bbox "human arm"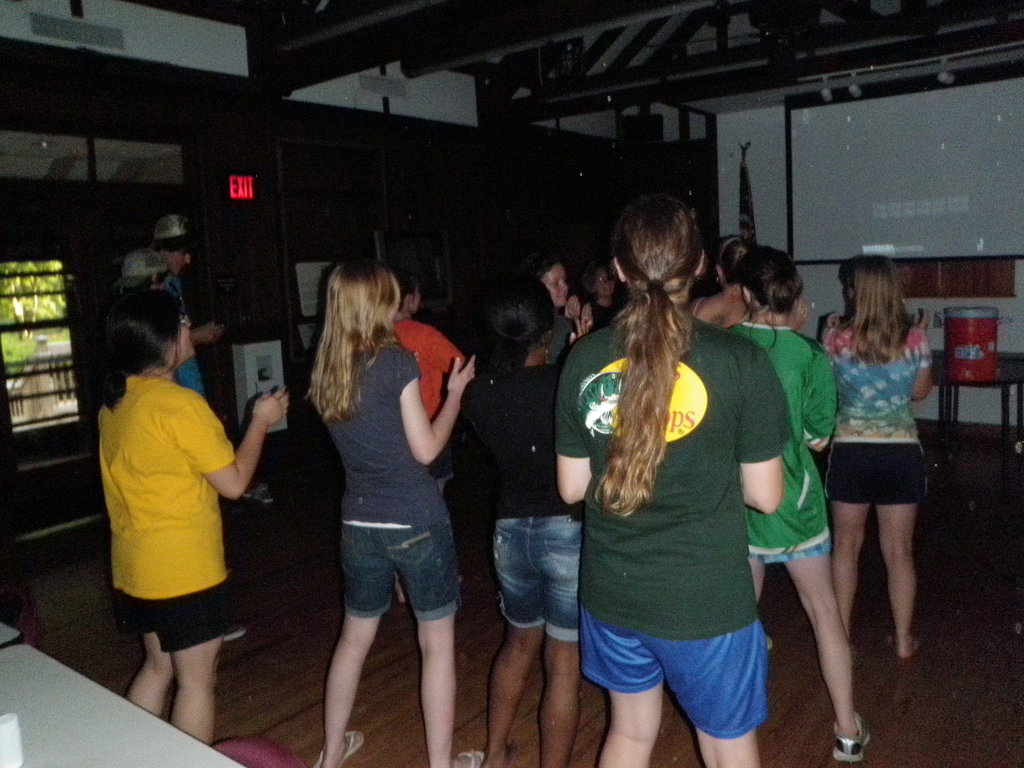
(x1=202, y1=407, x2=284, y2=499)
